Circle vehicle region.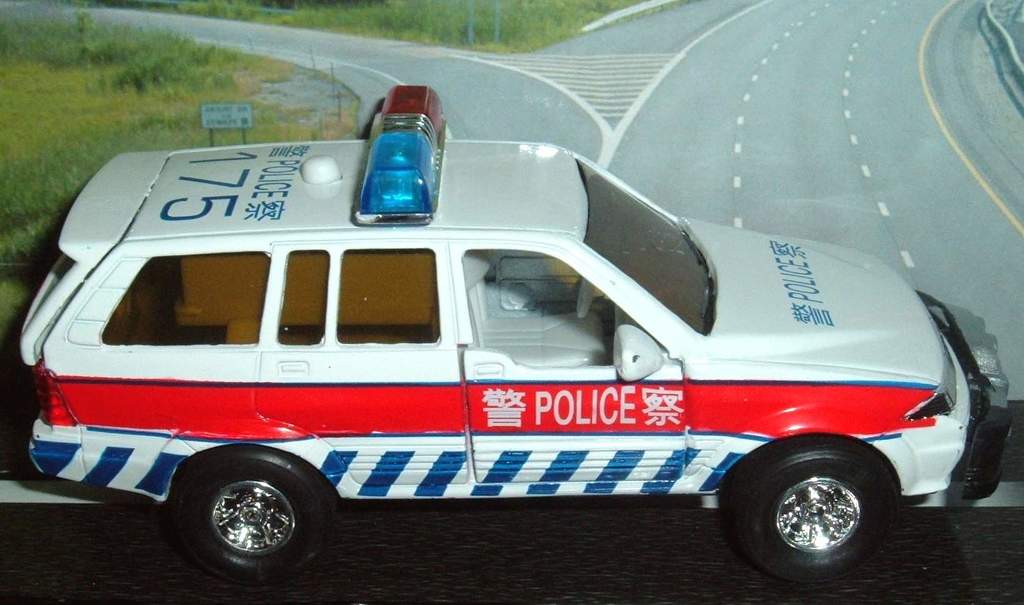
Region: BBox(67, 105, 1023, 584).
